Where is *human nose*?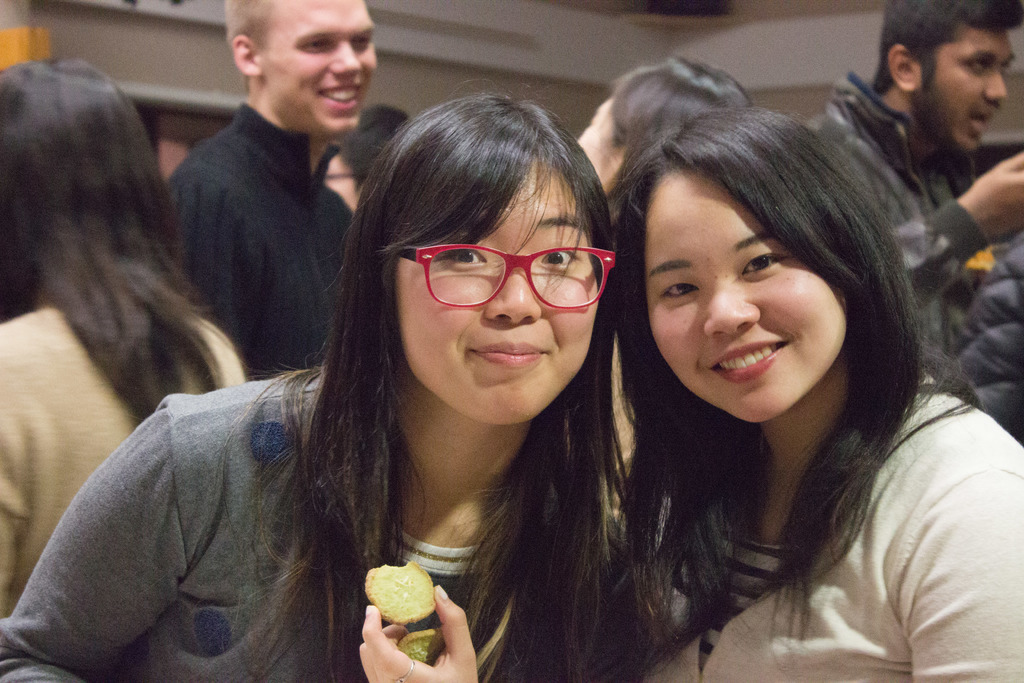
rect(703, 278, 762, 333).
